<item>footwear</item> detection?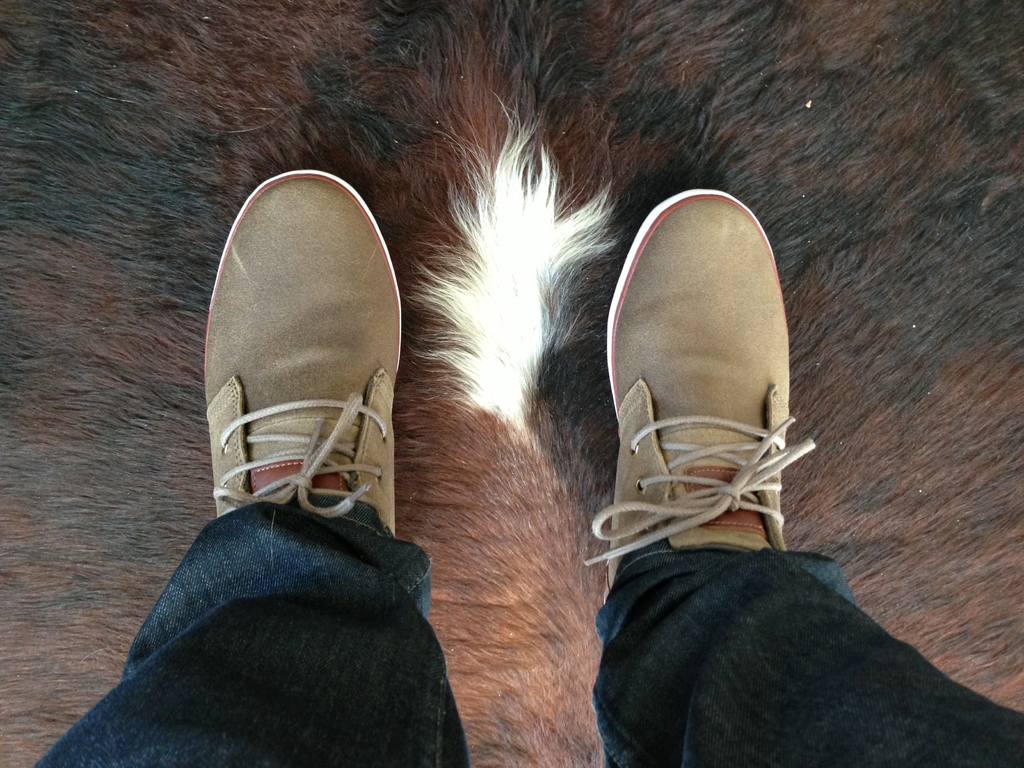
detection(571, 202, 817, 634)
